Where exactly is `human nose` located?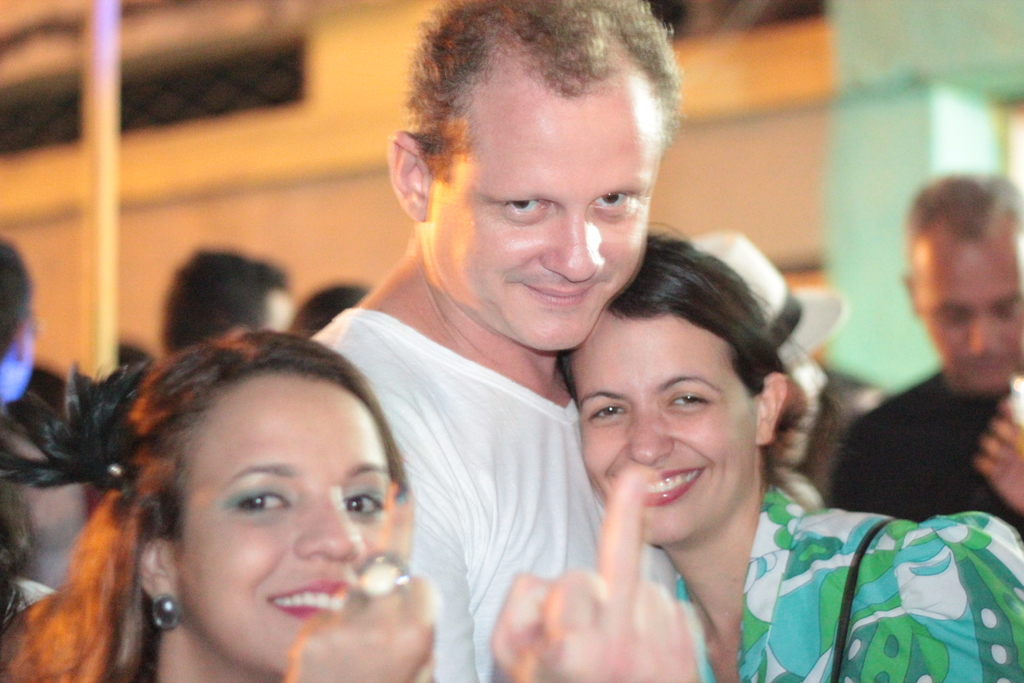
Its bounding box is [971,320,998,353].
